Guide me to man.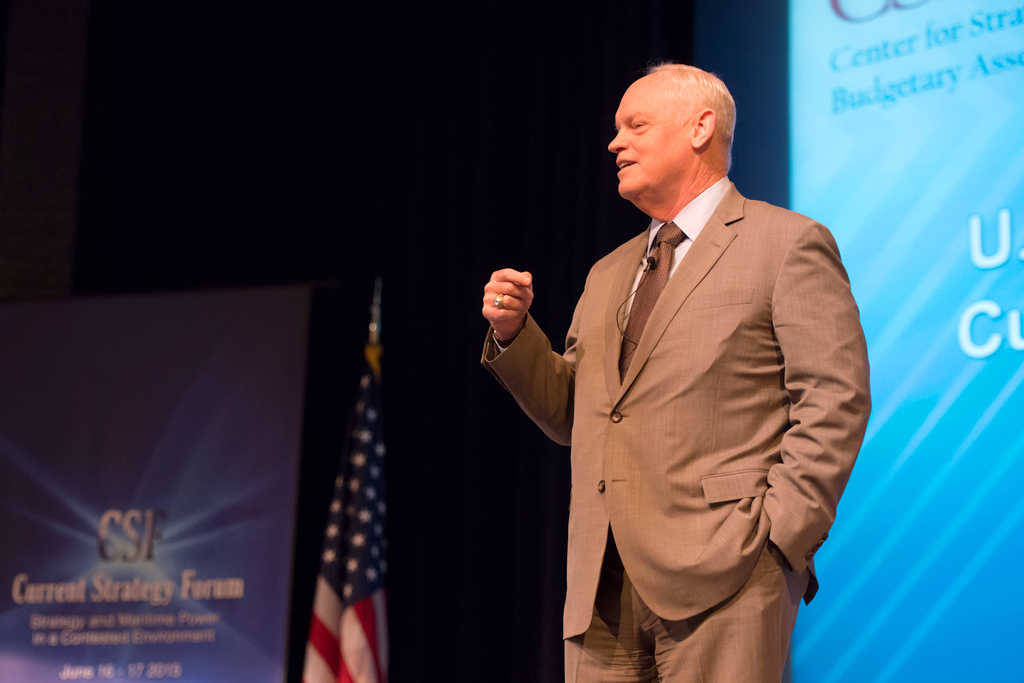
Guidance: x1=476, y1=42, x2=862, y2=671.
